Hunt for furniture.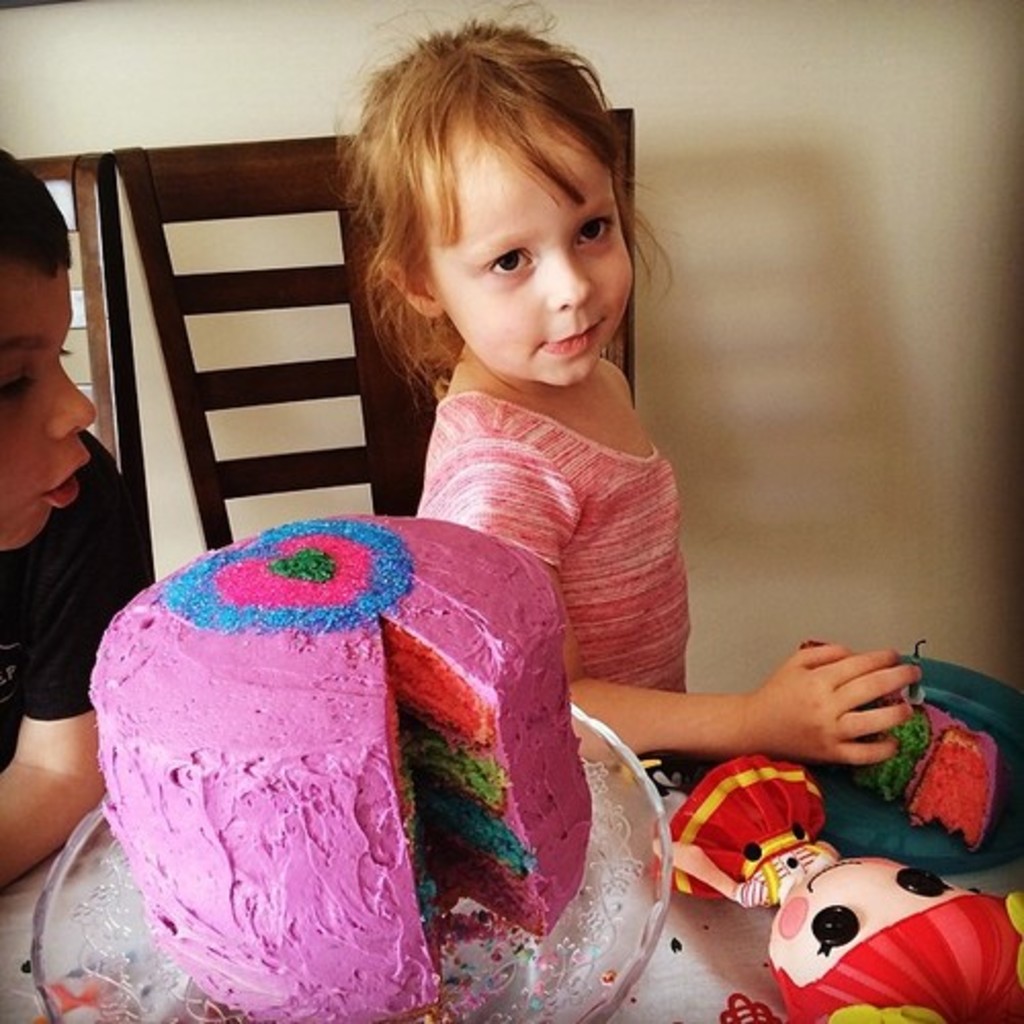
Hunted down at [left=113, top=104, right=637, bottom=555].
